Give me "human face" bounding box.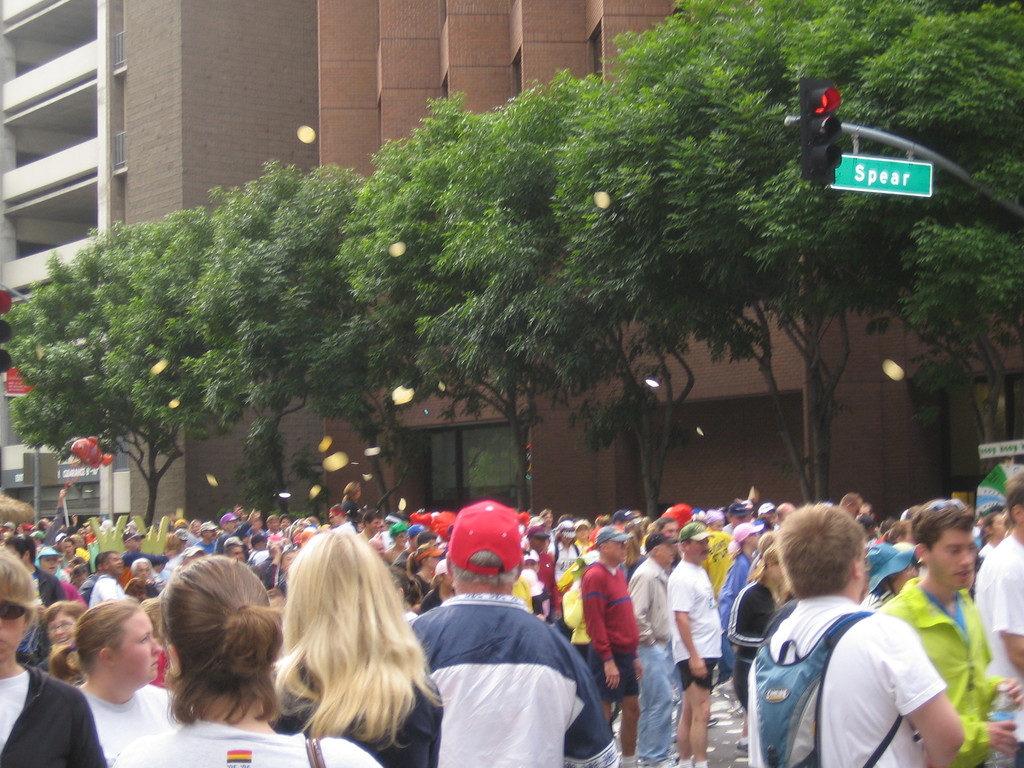
x1=771, y1=559, x2=782, y2=580.
